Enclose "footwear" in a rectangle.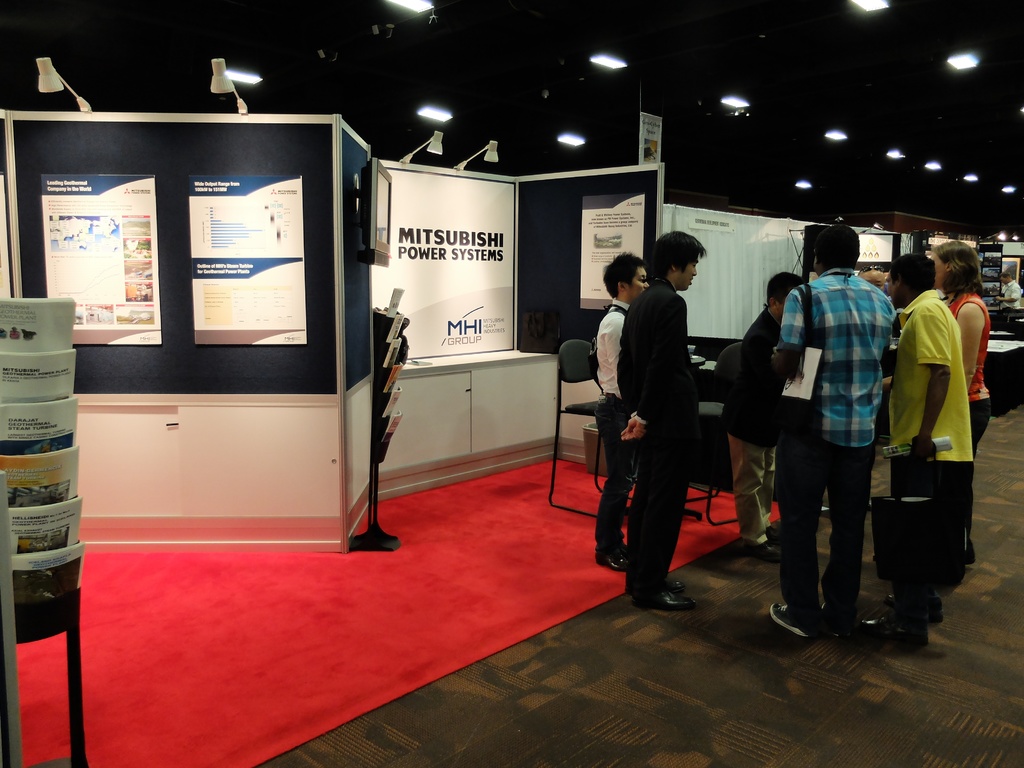
737/532/785/564.
